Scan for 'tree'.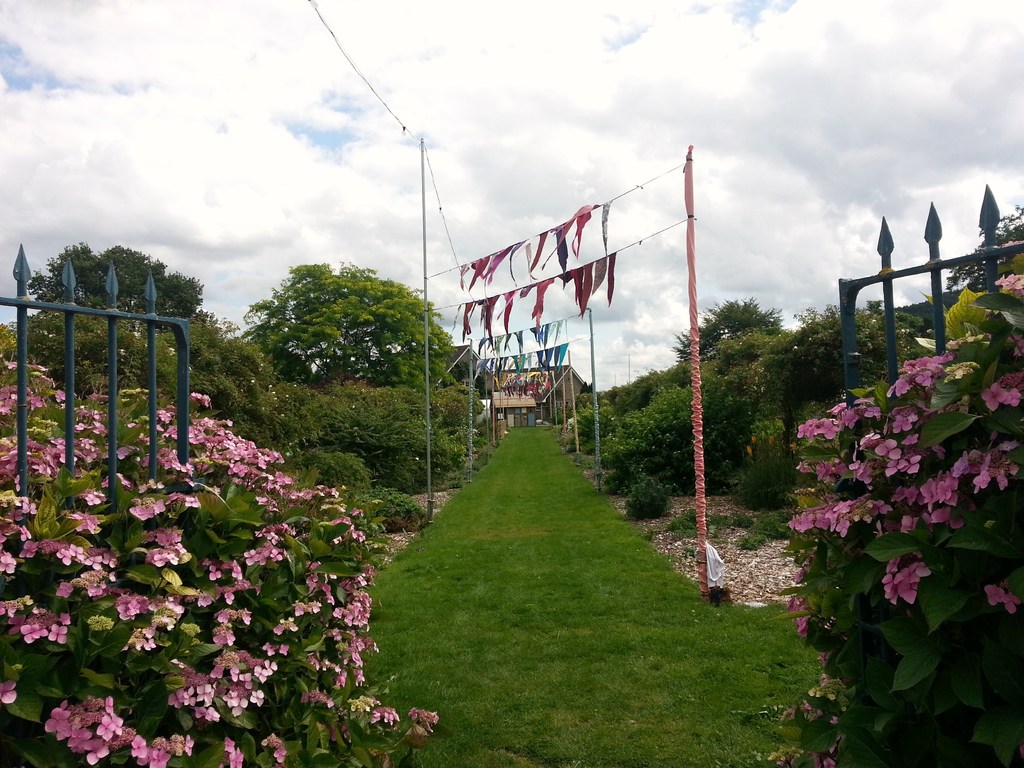
Scan result: crop(241, 252, 468, 387).
